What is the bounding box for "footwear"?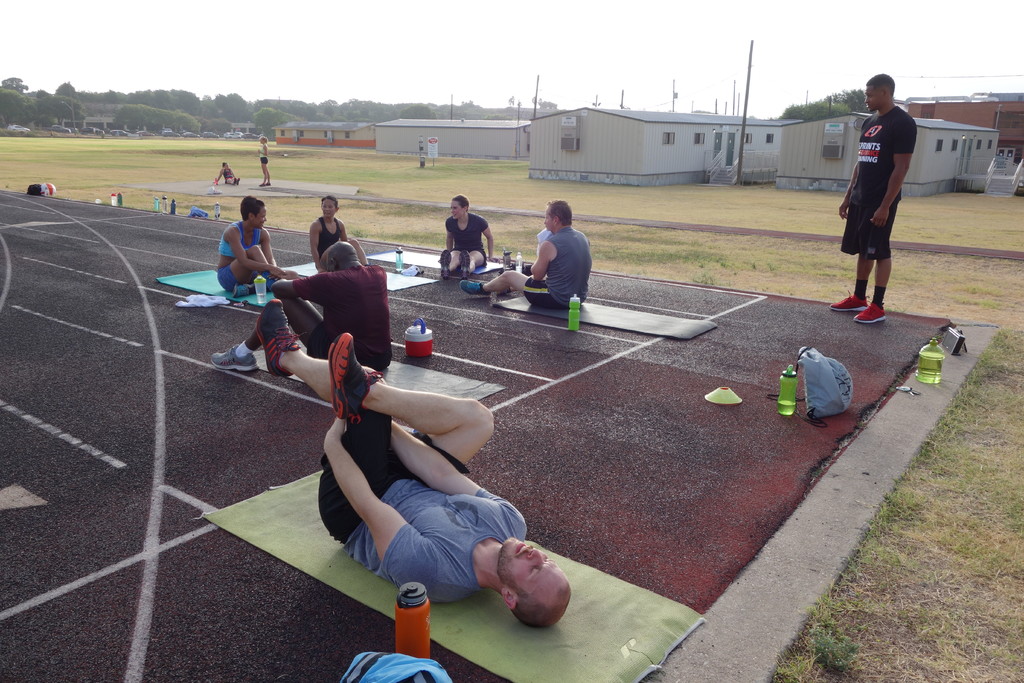
{"x1": 458, "y1": 279, "x2": 483, "y2": 294}.
